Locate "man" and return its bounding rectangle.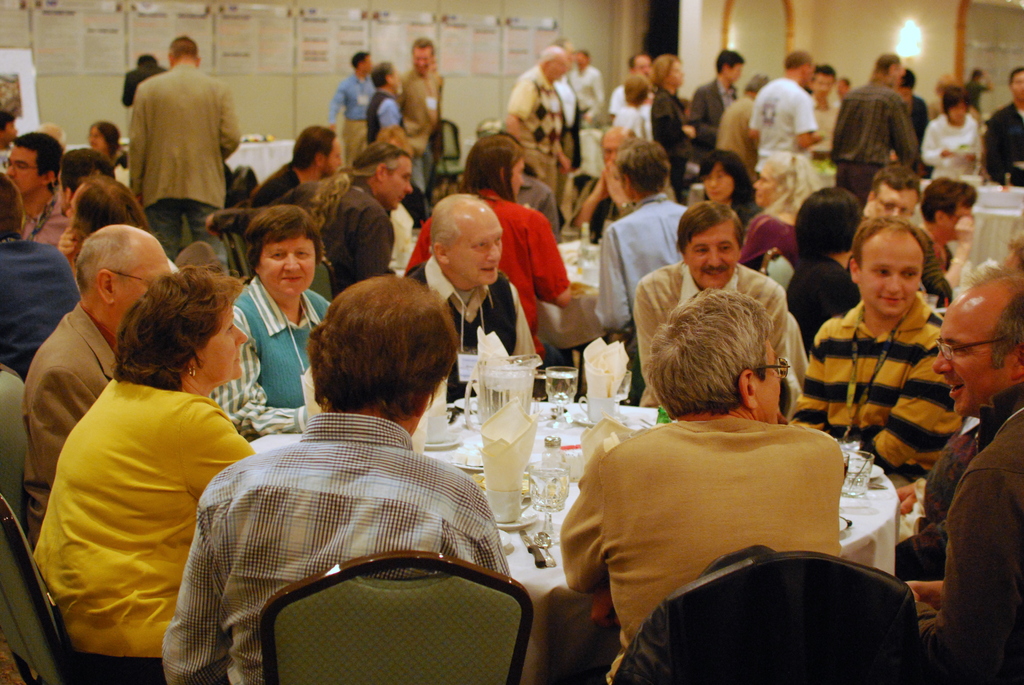
(686,48,745,159).
